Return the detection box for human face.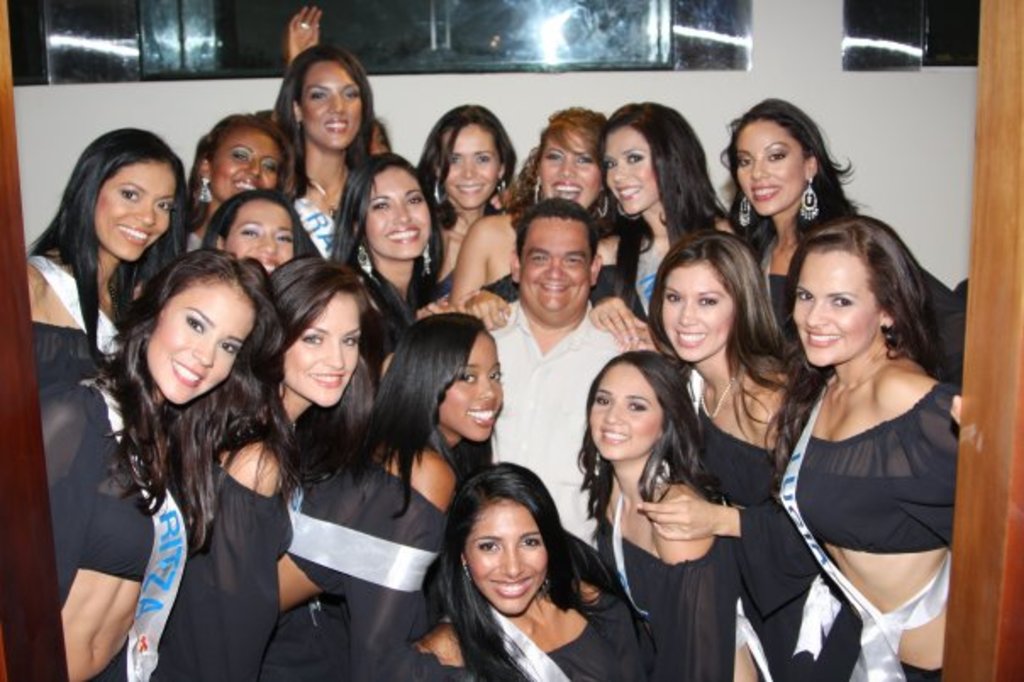
detection(790, 268, 868, 366).
